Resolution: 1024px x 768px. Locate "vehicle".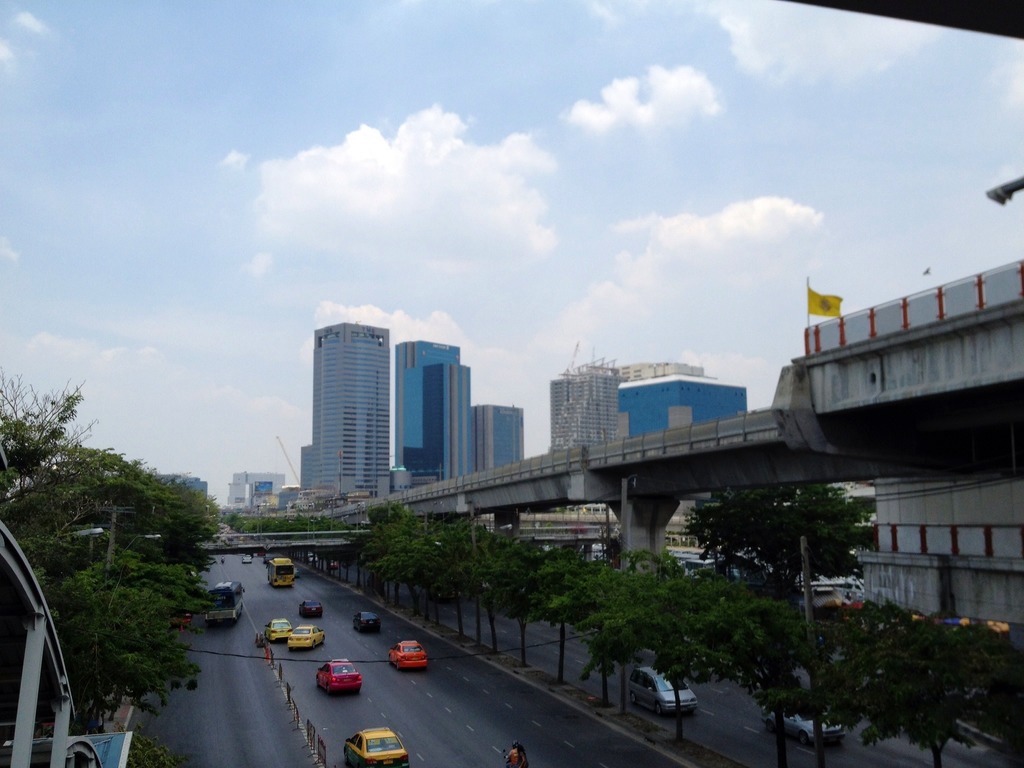
locate(387, 637, 432, 675).
